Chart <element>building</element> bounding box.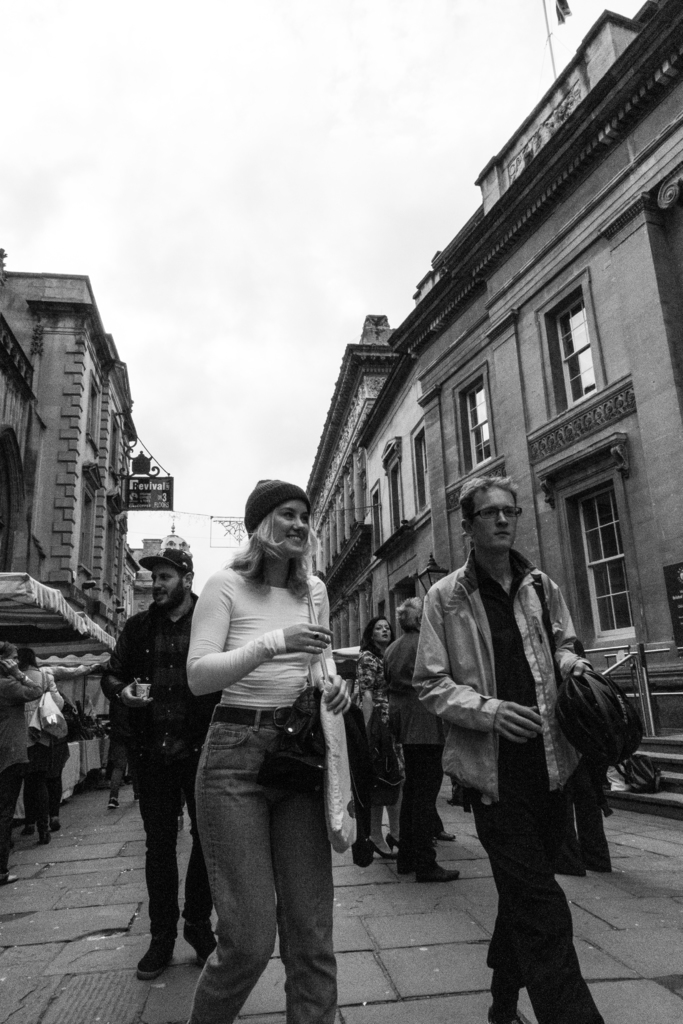
Charted: (left=0, top=259, right=163, bottom=601).
